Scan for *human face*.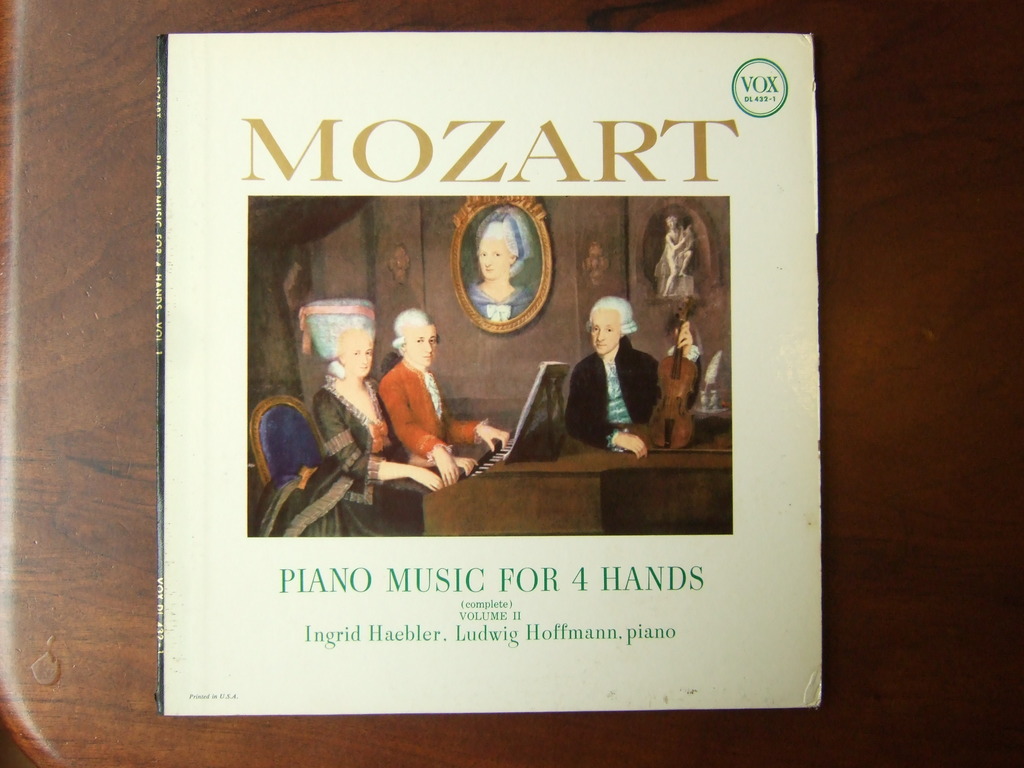
Scan result: <bbox>586, 241, 604, 280</bbox>.
